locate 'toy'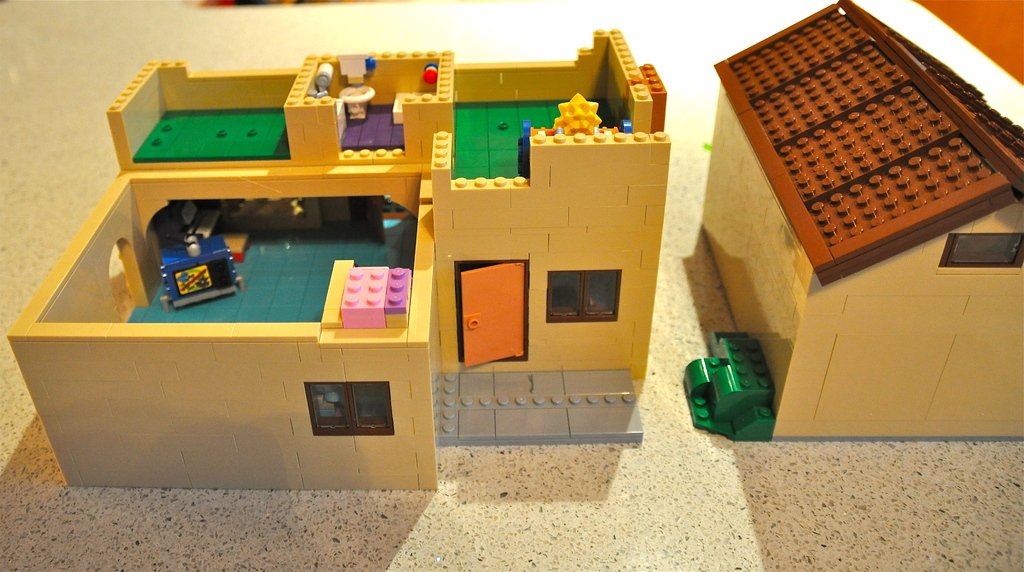
<region>683, 319, 791, 437</region>
